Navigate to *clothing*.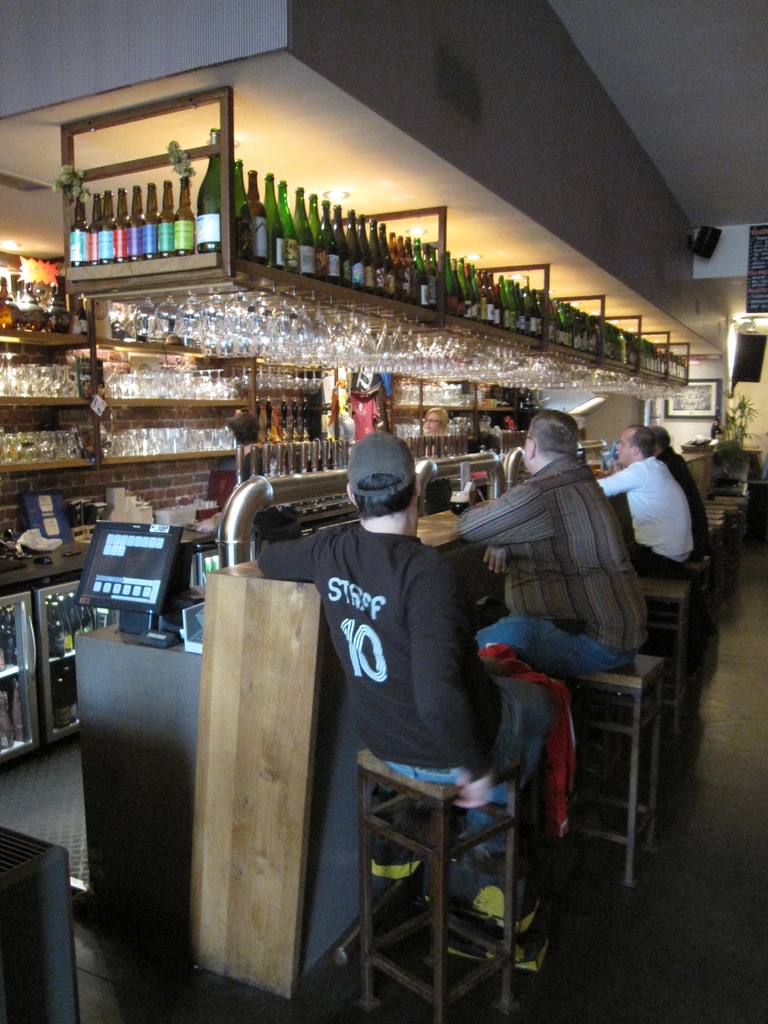
Navigation target: Rect(593, 454, 689, 580).
